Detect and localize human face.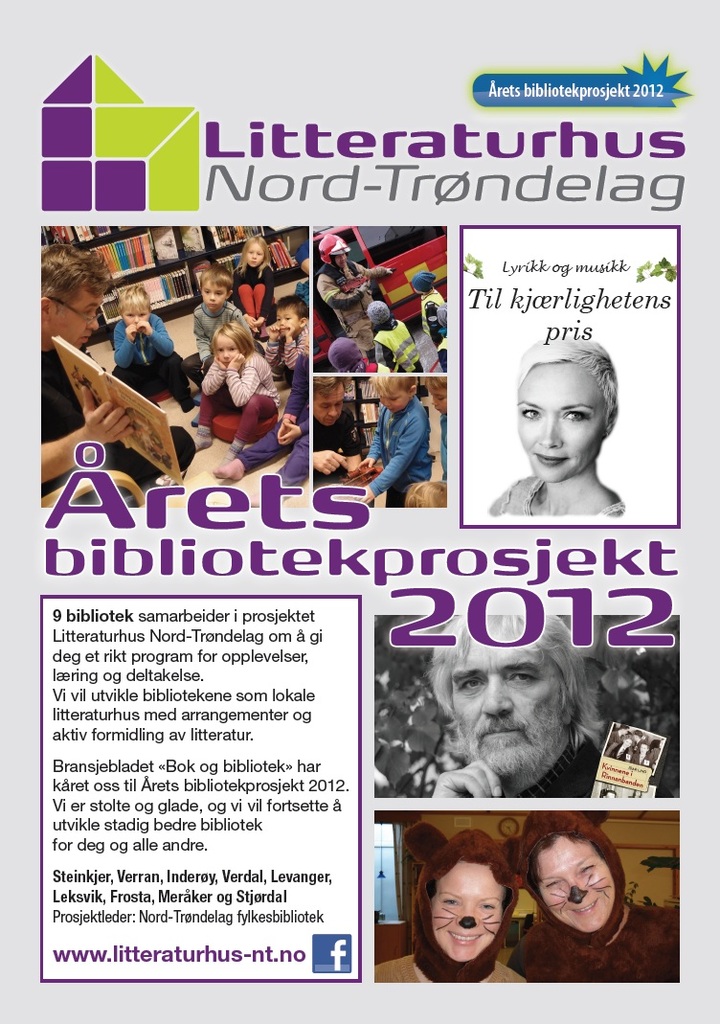
Localized at x1=310 y1=390 x2=351 y2=421.
